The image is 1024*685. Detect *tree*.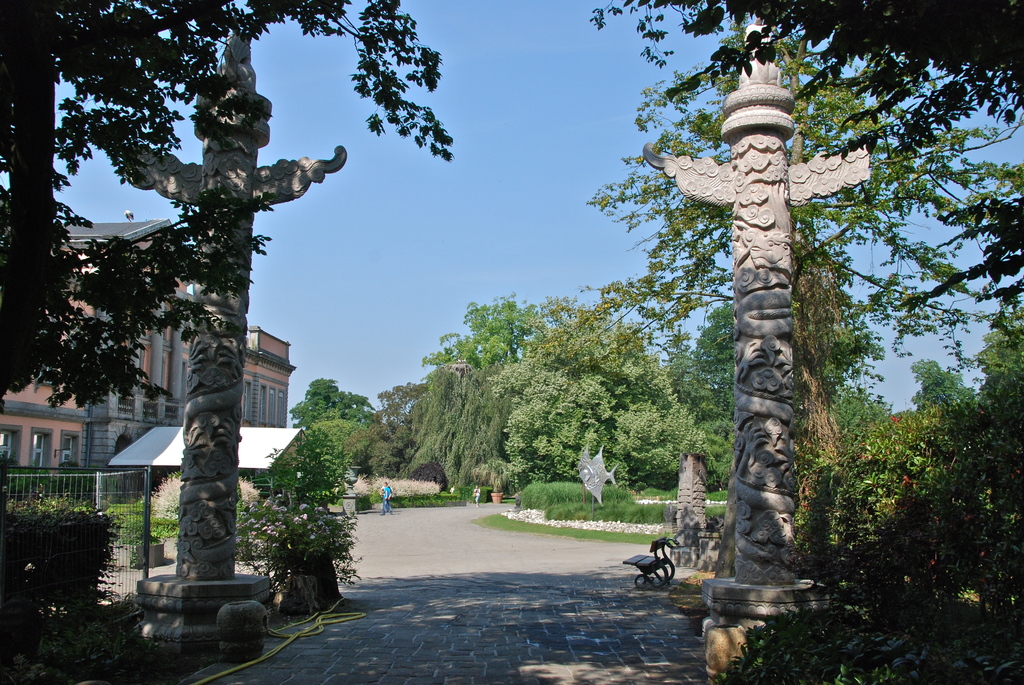
Detection: left=33, top=0, right=423, bottom=646.
